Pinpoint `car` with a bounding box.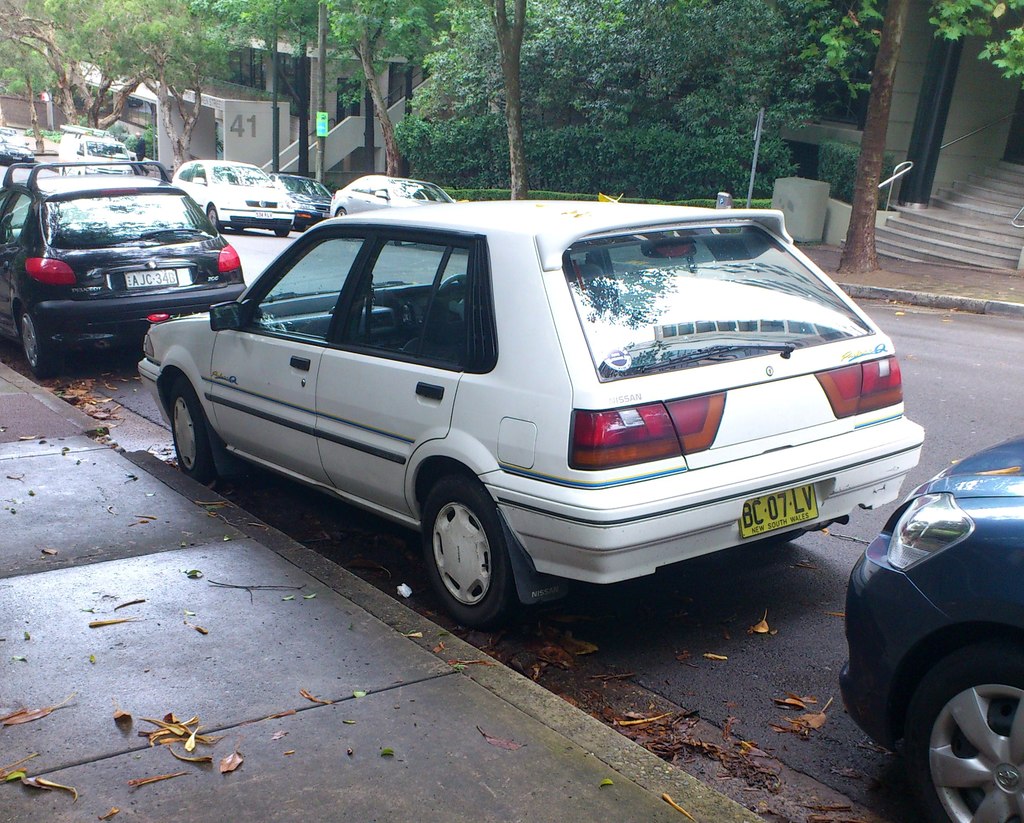
l=0, t=157, r=248, b=368.
